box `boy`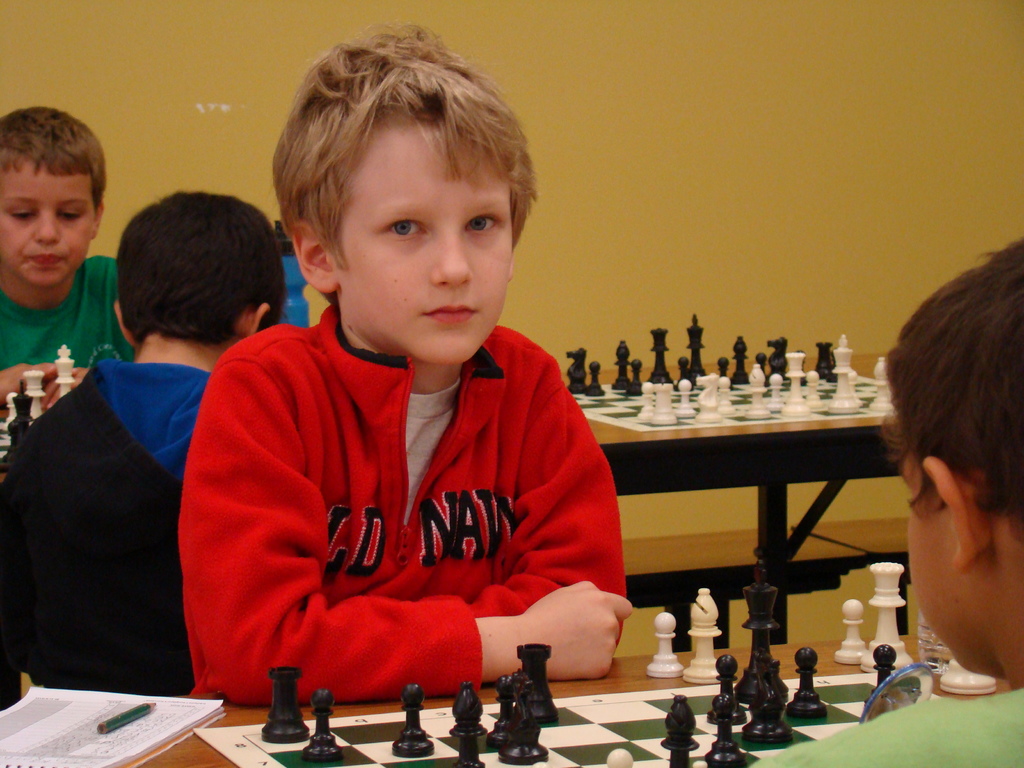
left=0, top=108, right=136, bottom=420
